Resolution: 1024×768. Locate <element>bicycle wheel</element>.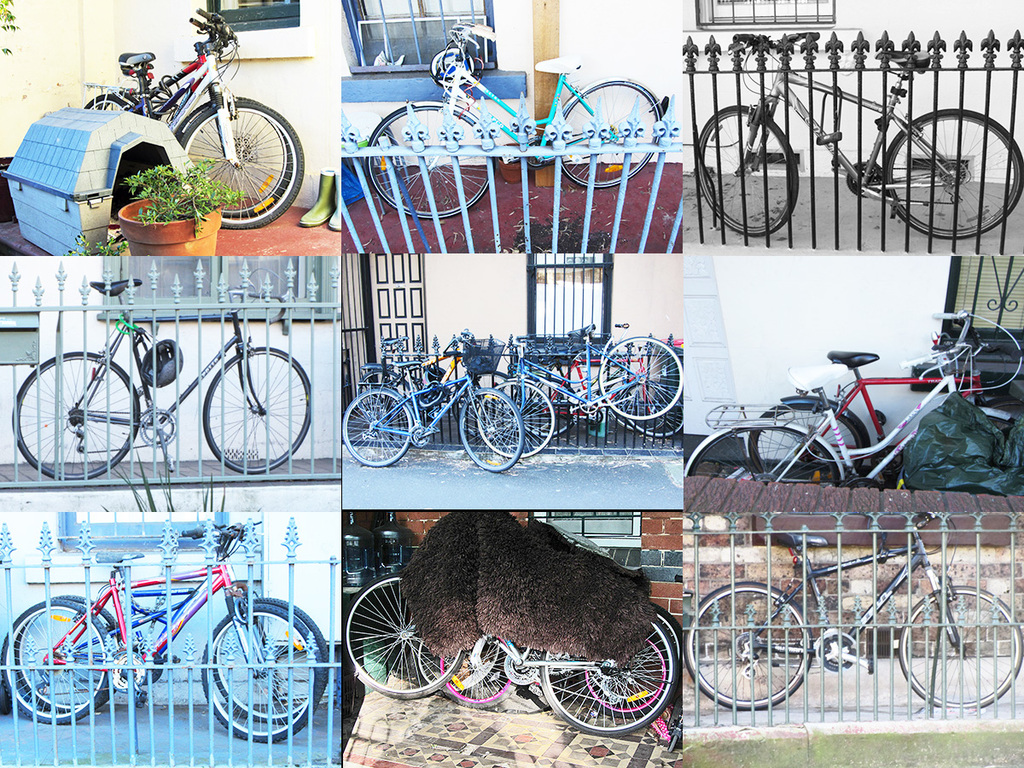
<region>697, 101, 801, 240</region>.
